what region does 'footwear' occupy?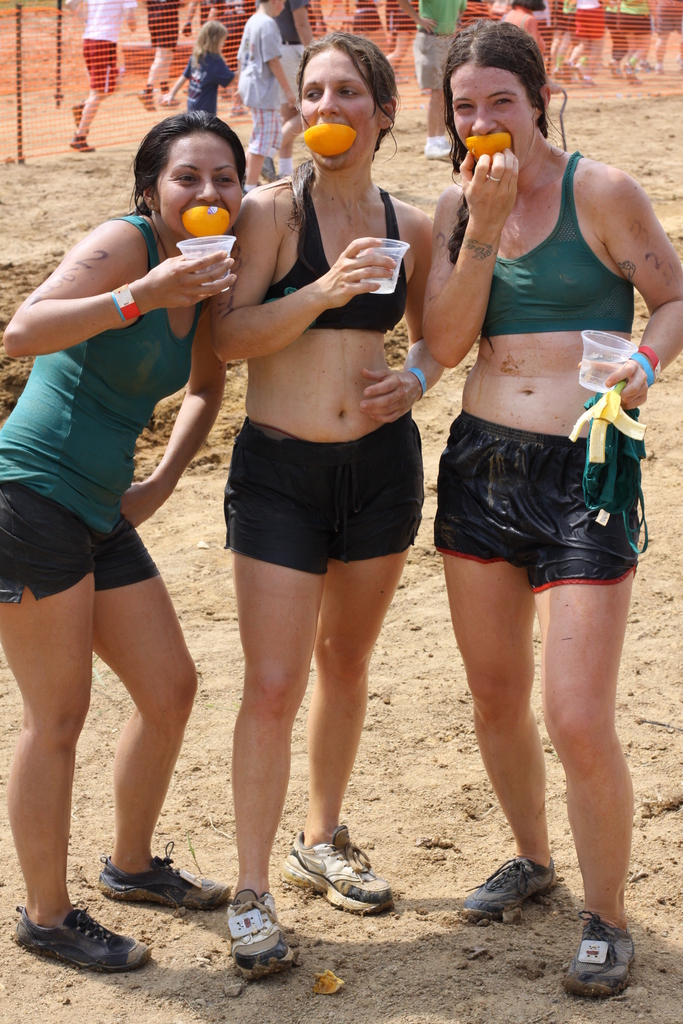
left=70, top=108, right=81, bottom=118.
